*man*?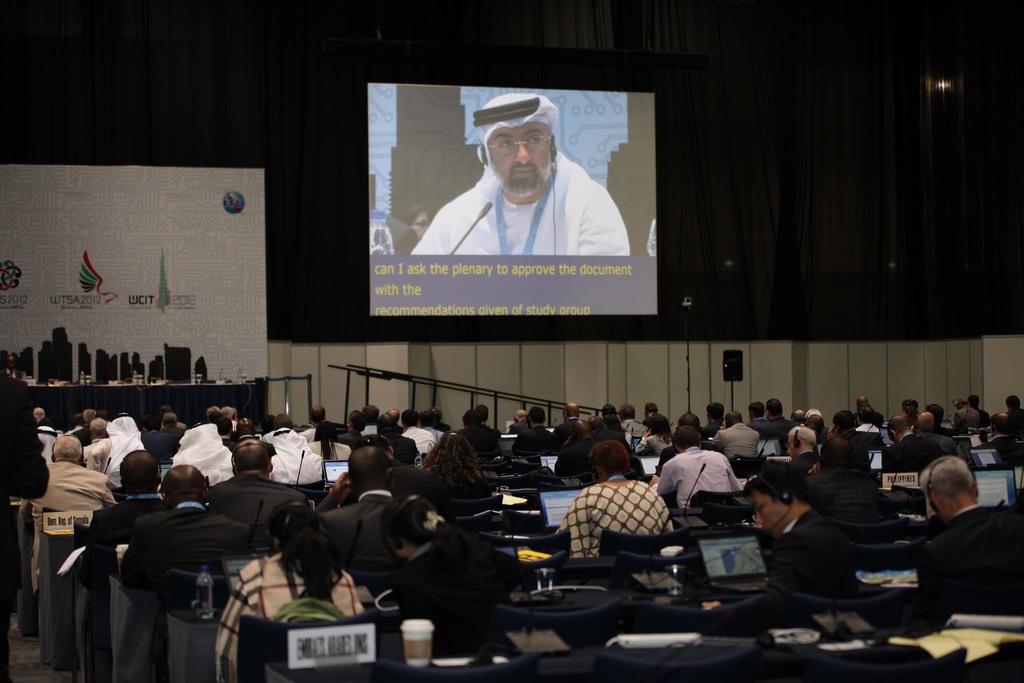
{"x1": 70, "y1": 407, "x2": 102, "y2": 439}
